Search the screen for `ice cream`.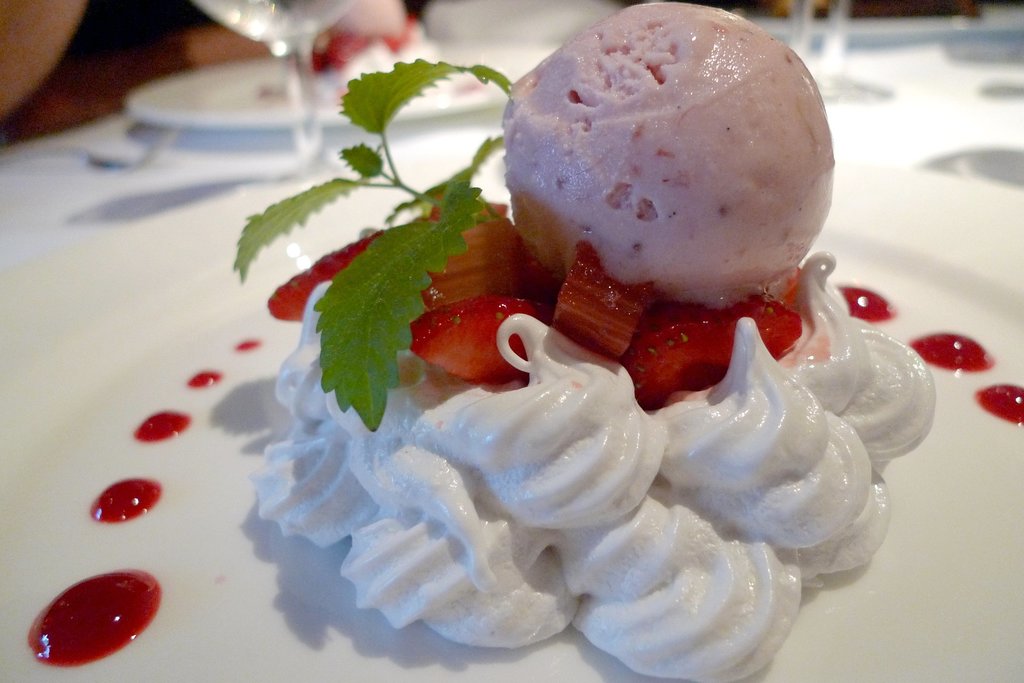
Found at bbox(495, 16, 852, 327).
